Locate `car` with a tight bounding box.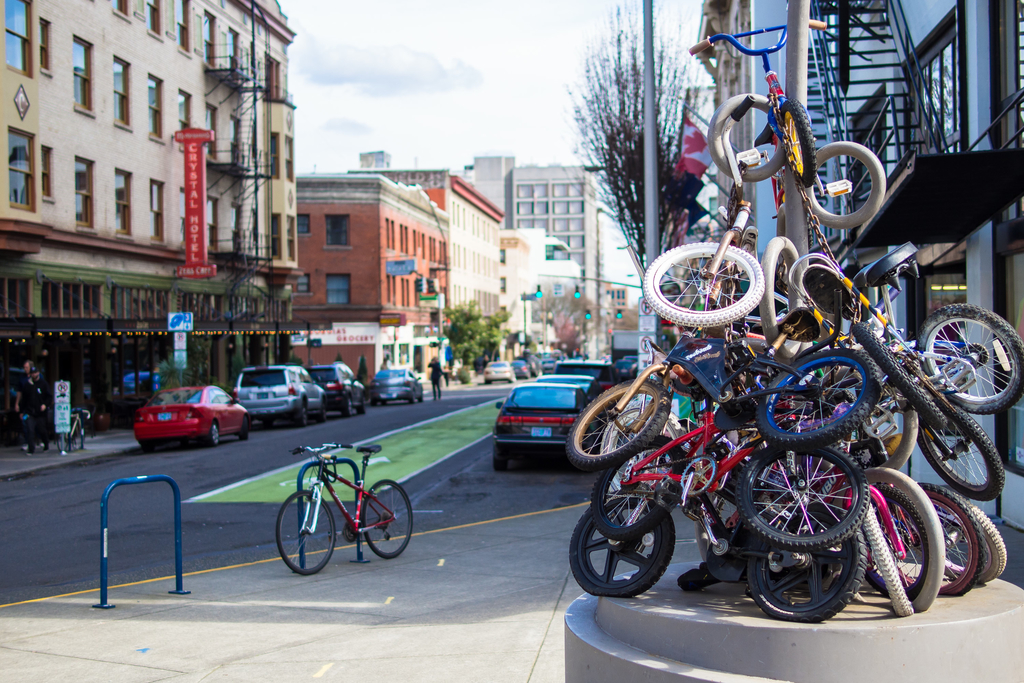
[left=232, top=364, right=324, bottom=416].
